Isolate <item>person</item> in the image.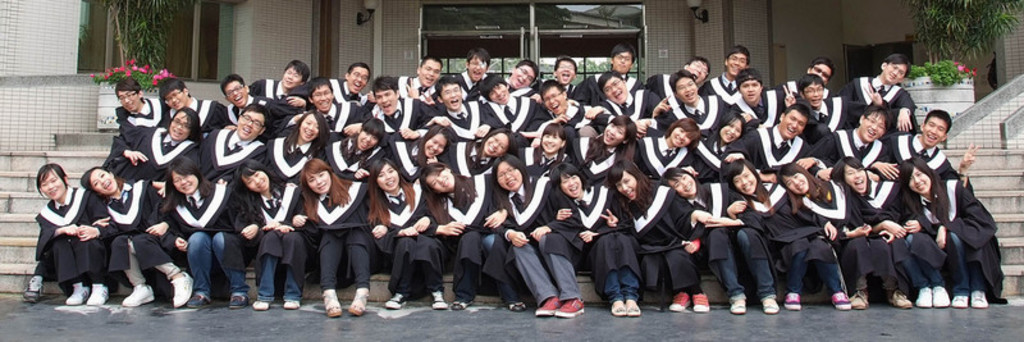
Isolated region: (x1=598, y1=69, x2=678, y2=137).
